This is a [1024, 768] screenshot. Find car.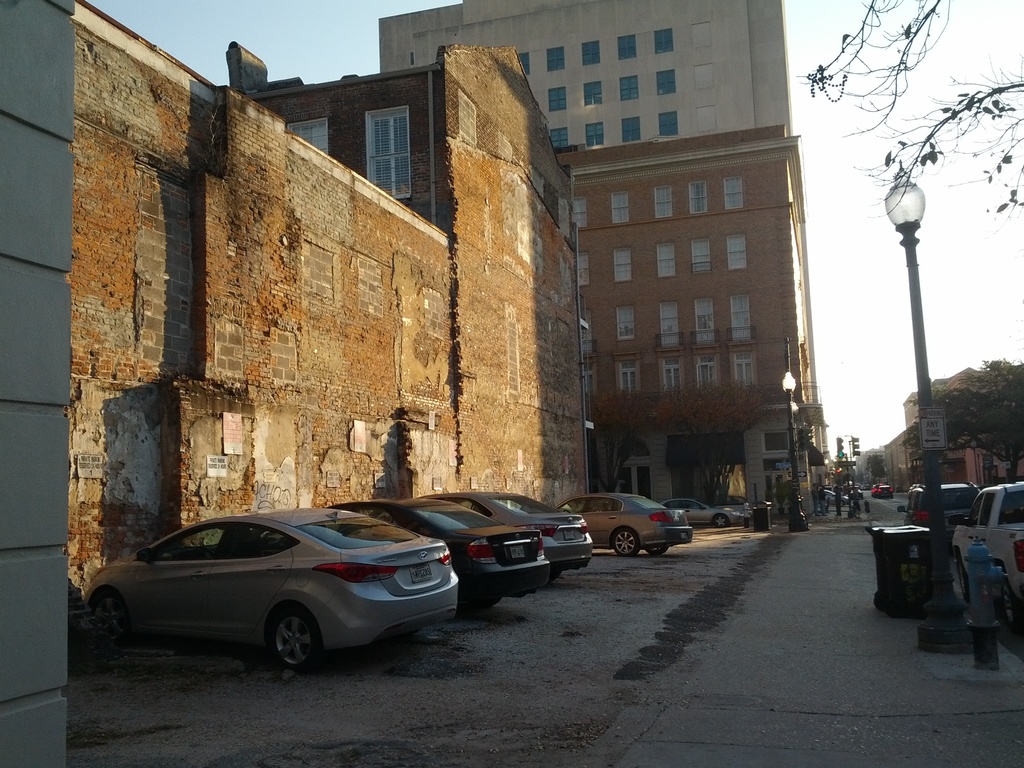
Bounding box: [left=662, top=497, right=746, bottom=525].
